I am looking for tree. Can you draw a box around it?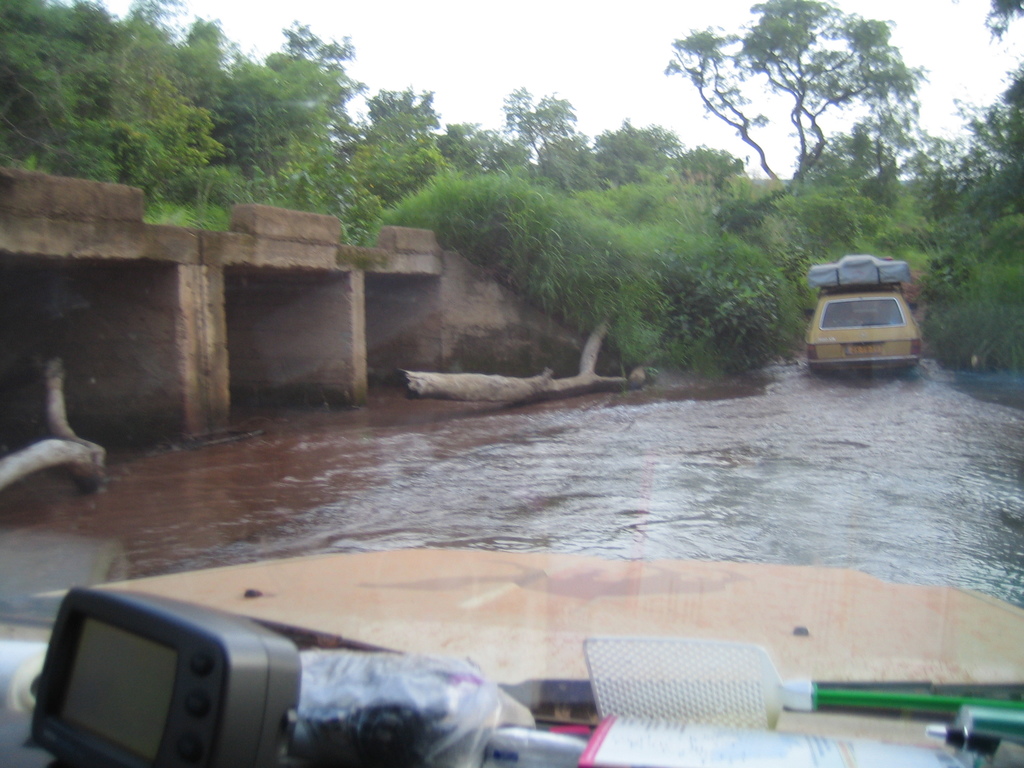
Sure, the bounding box is 664, 0, 927, 188.
